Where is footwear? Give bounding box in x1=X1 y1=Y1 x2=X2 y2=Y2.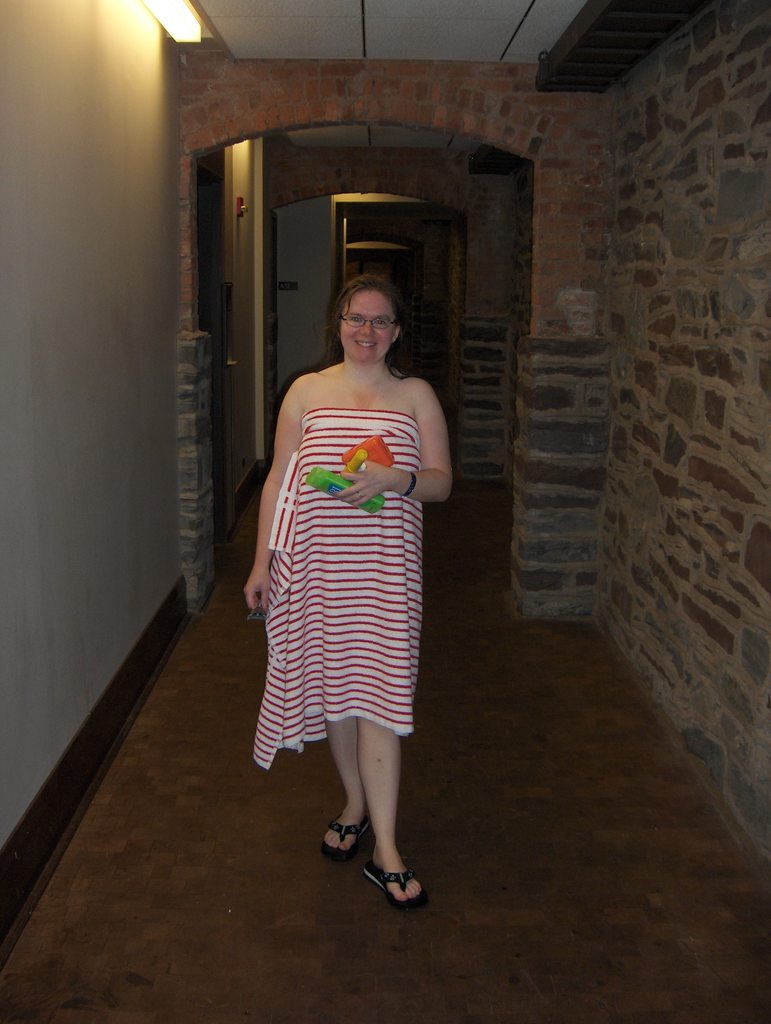
x1=316 y1=802 x2=371 y2=868.
